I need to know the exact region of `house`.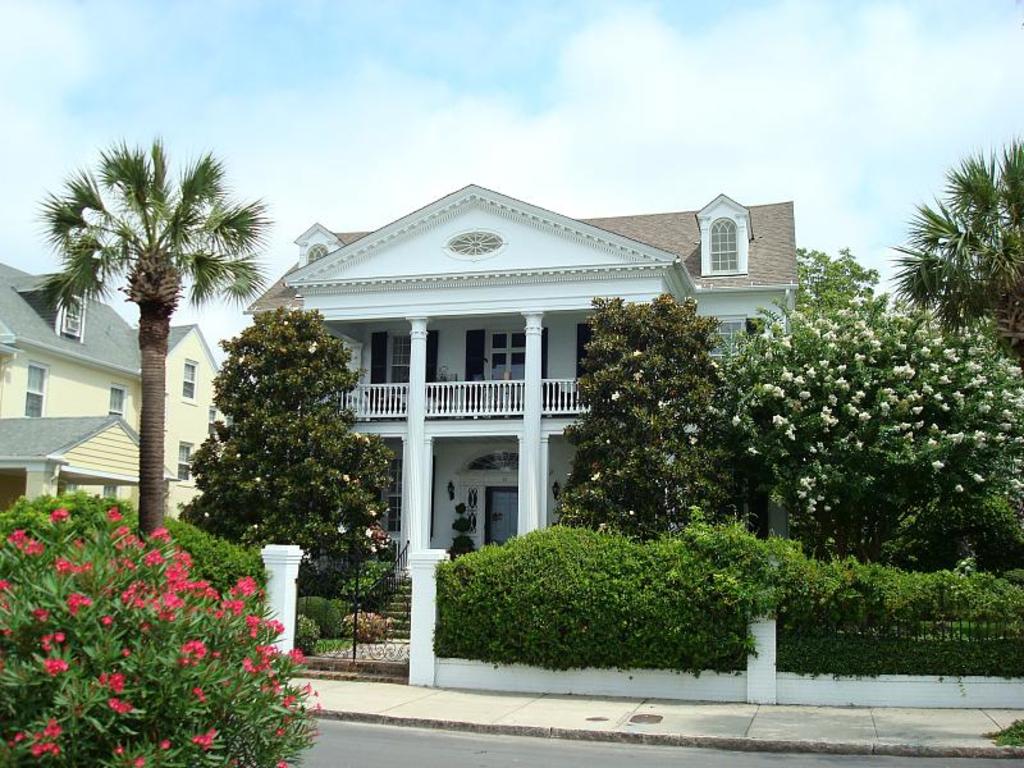
Region: bbox(0, 259, 236, 532).
